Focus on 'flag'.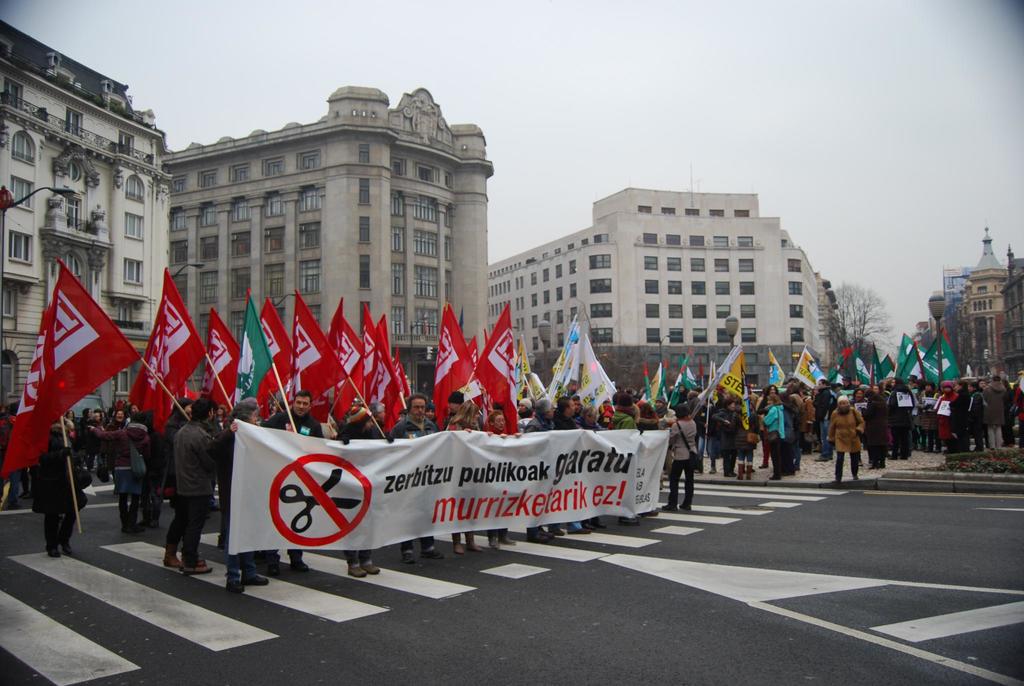
Focused at [x1=0, y1=309, x2=58, y2=488].
